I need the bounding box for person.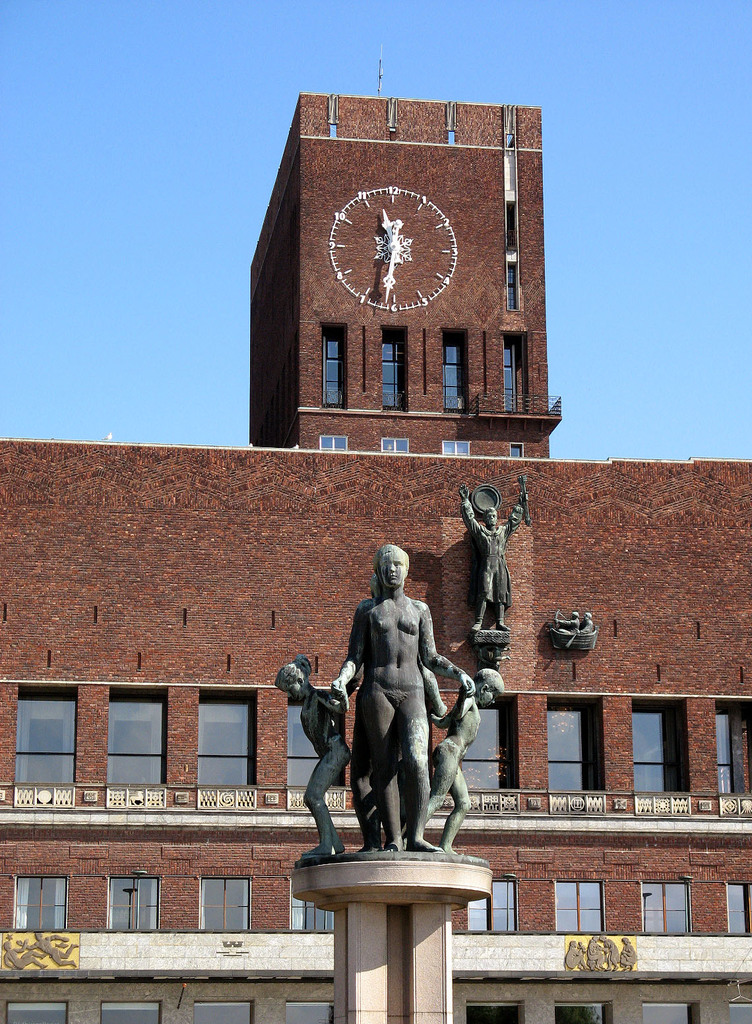
Here it is: 274/653/342/858.
